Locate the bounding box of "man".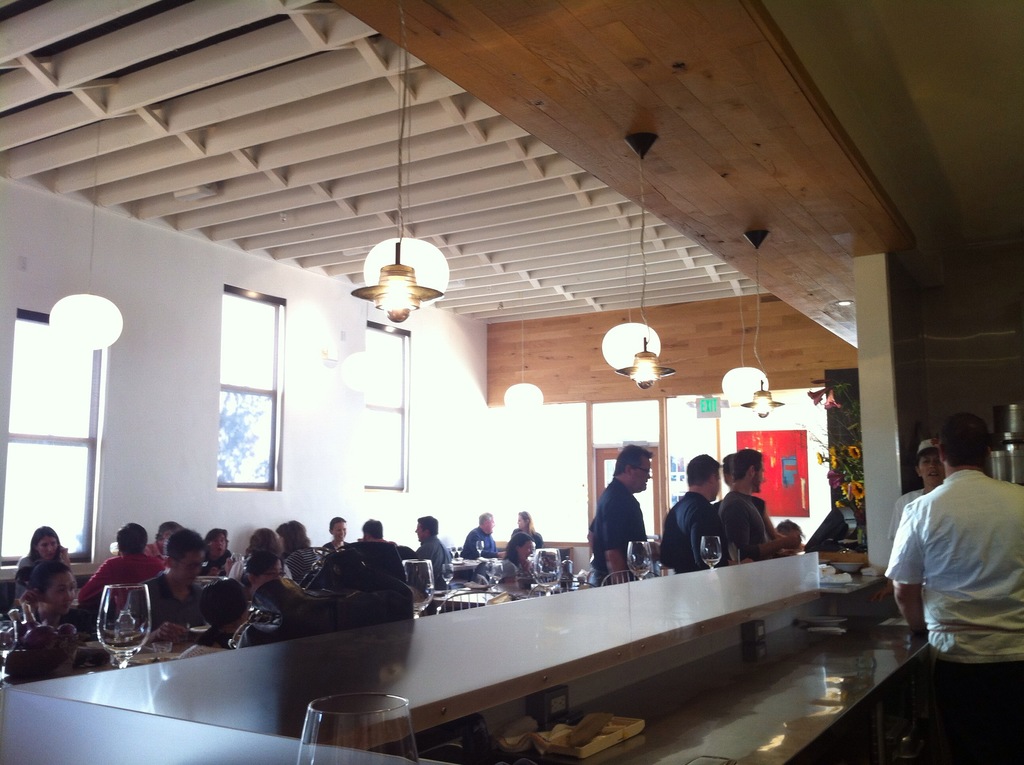
Bounding box: bbox(74, 522, 164, 618).
